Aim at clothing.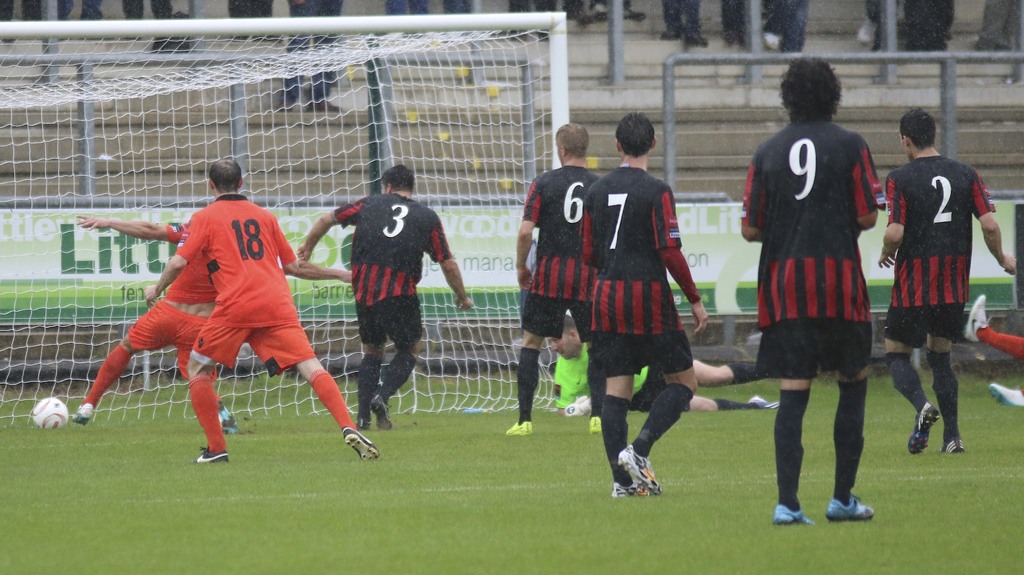
Aimed at [left=717, top=398, right=762, bottom=414].
